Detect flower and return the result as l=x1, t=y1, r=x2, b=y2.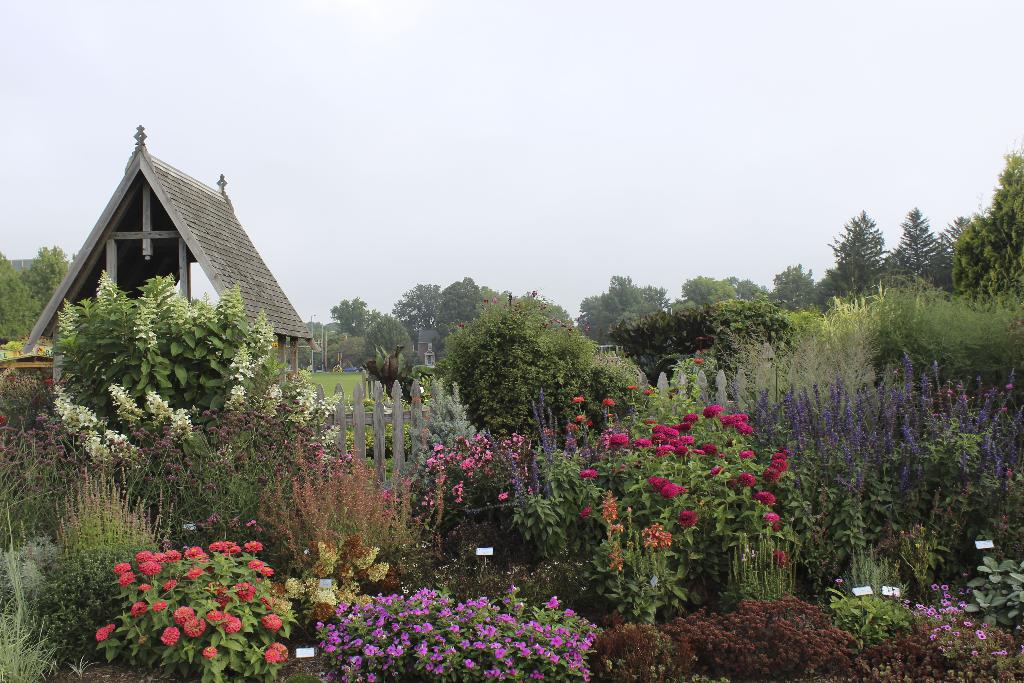
l=258, t=644, r=285, b=662.
